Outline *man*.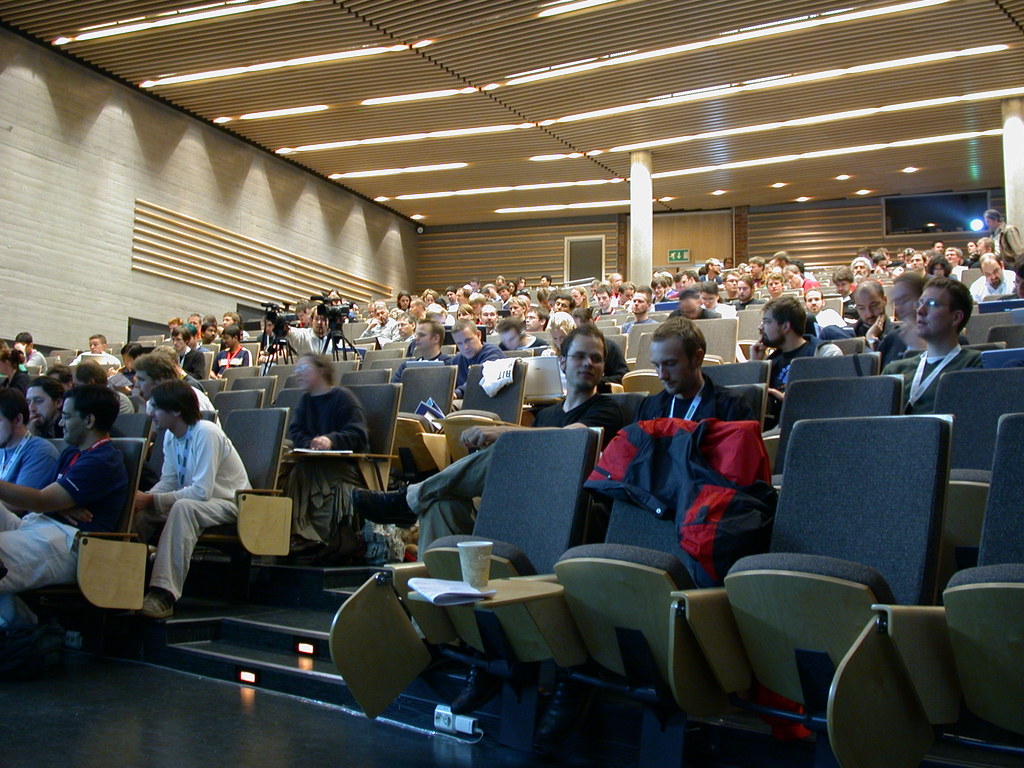
Outline: <region>448, 290, 467, 317</region>.
